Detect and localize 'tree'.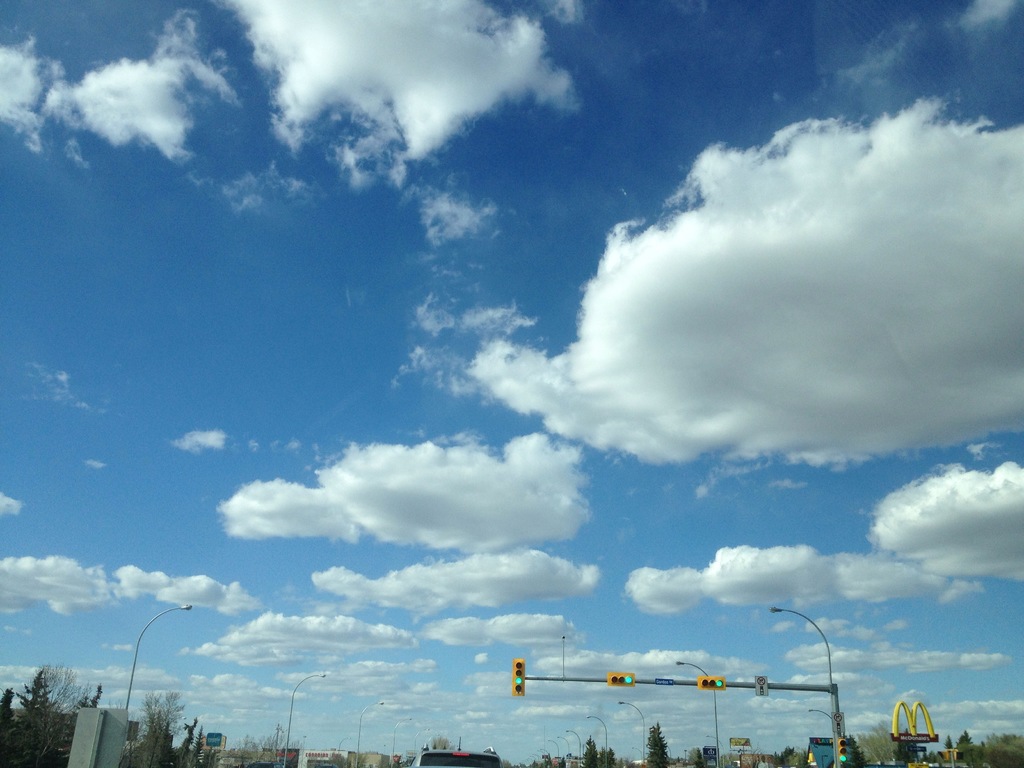
Localized at detection(645, 720, 668, 767).
